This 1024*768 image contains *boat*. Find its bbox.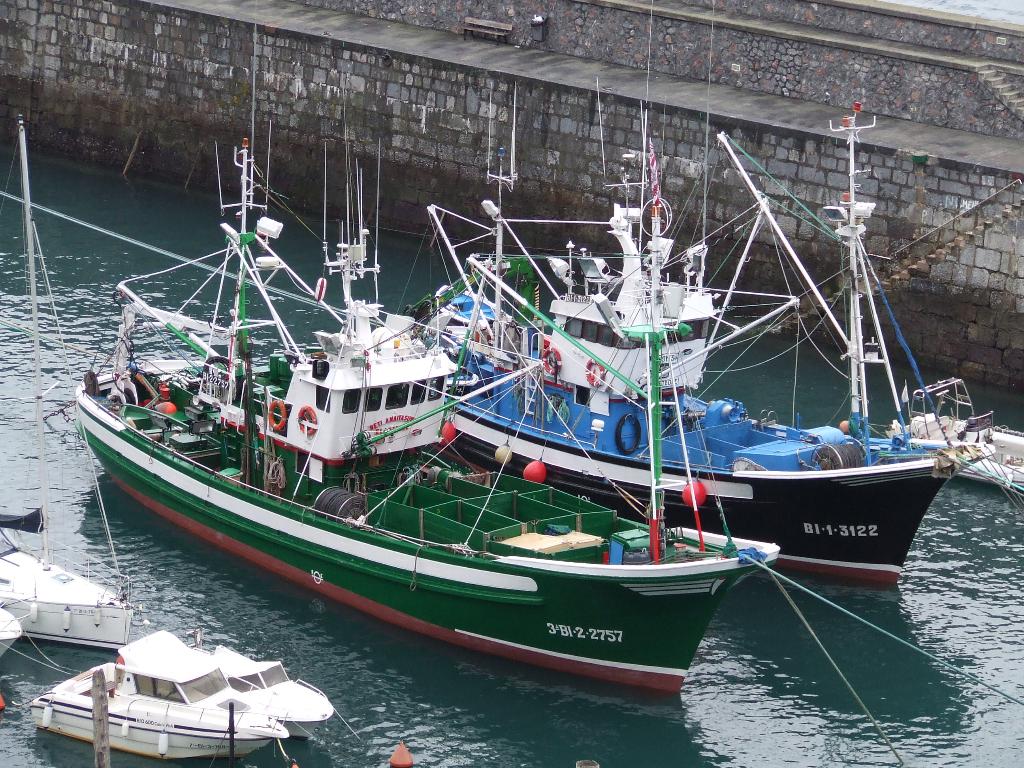
Rect(884, 378, 1023, 500).
